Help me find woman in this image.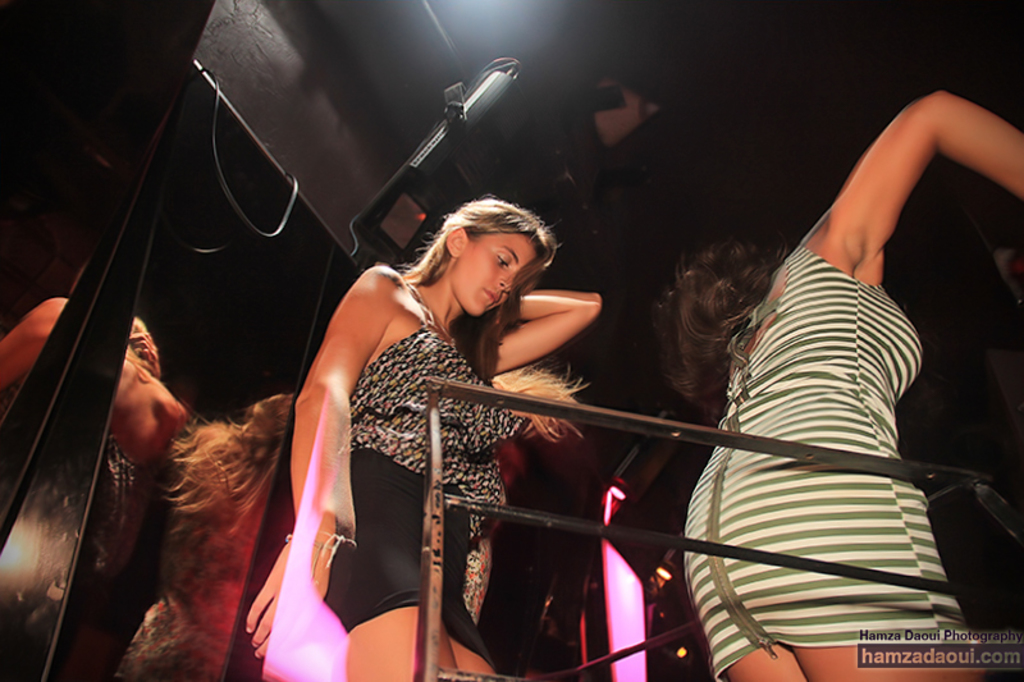
Found it: bbox=(0, 269, 197, 681).
